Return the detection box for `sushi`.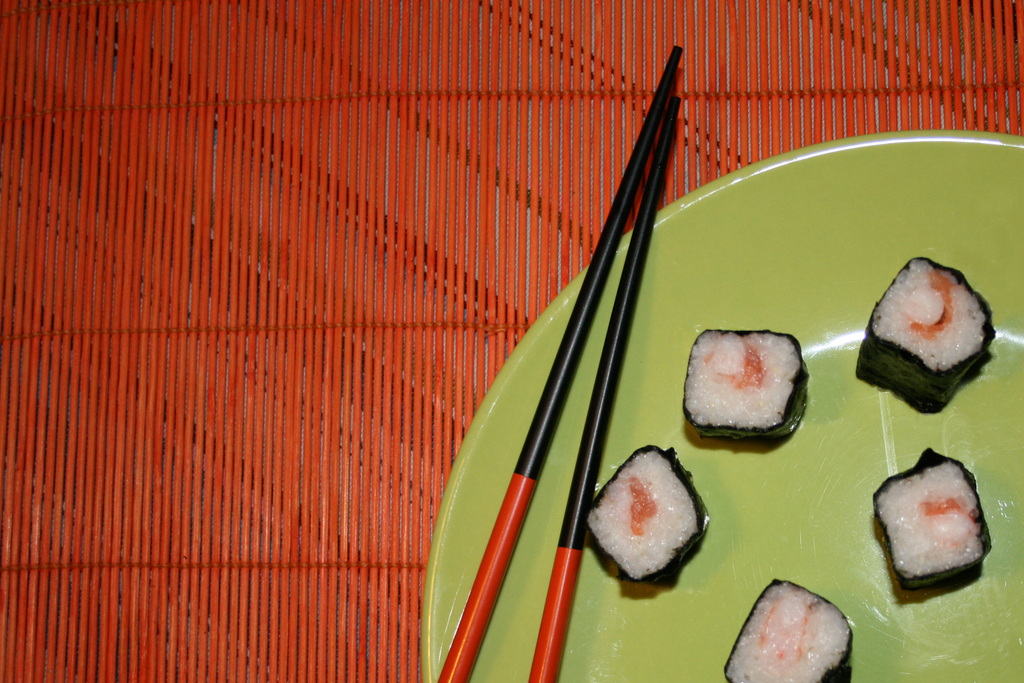
detection(872, 449, 993, 587).
